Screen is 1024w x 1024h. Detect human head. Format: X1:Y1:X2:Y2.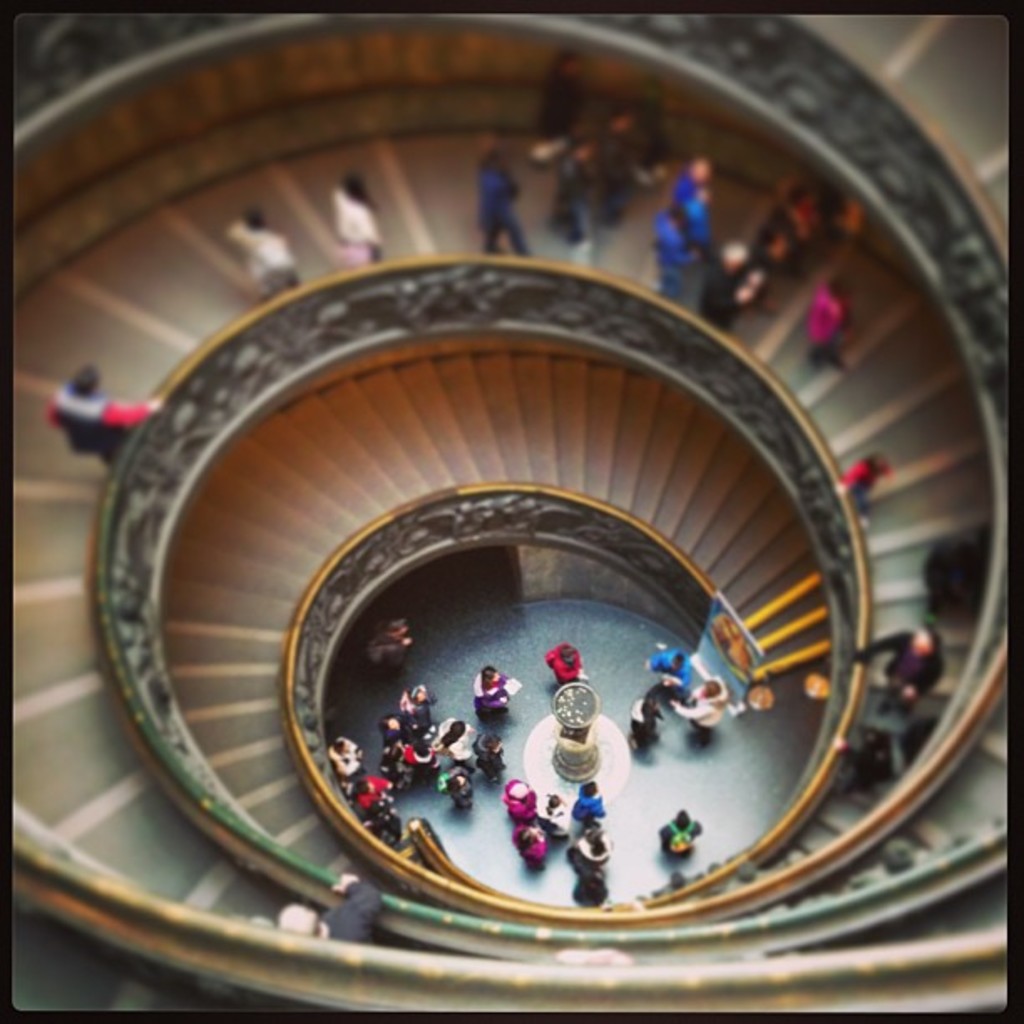
509:823:540:857.
